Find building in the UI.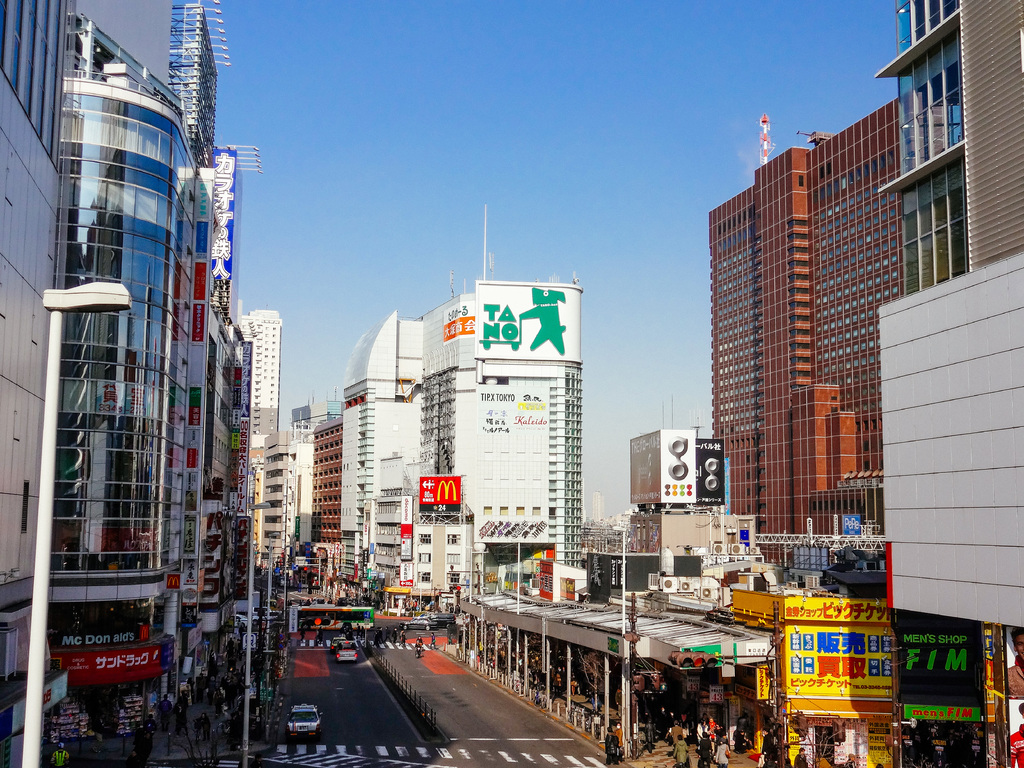
UI element at bbox=[875, 0, 1023, 633].
